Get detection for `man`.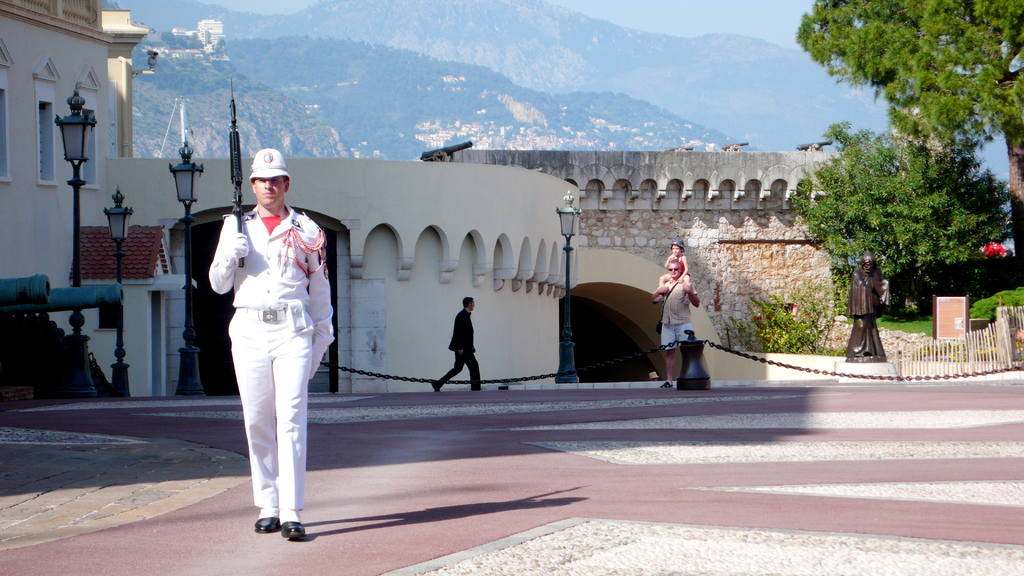
Detection: x1=214 y1=148 x2=332 y2=561.
